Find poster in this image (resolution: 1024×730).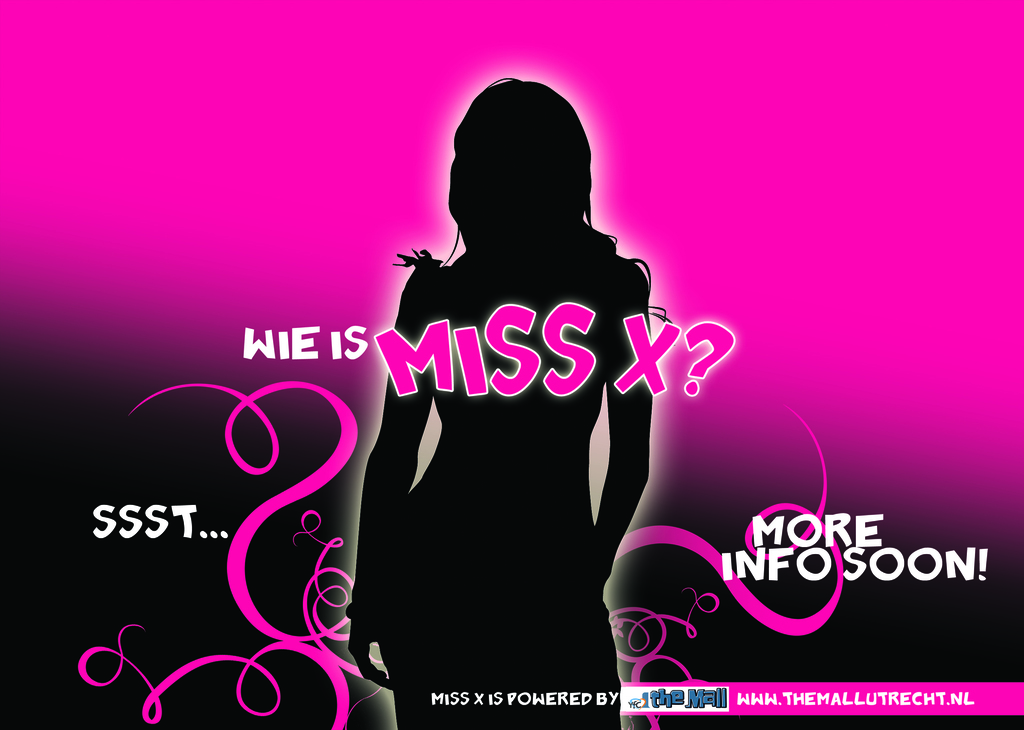
crop(0, 0, 1023, 729).
